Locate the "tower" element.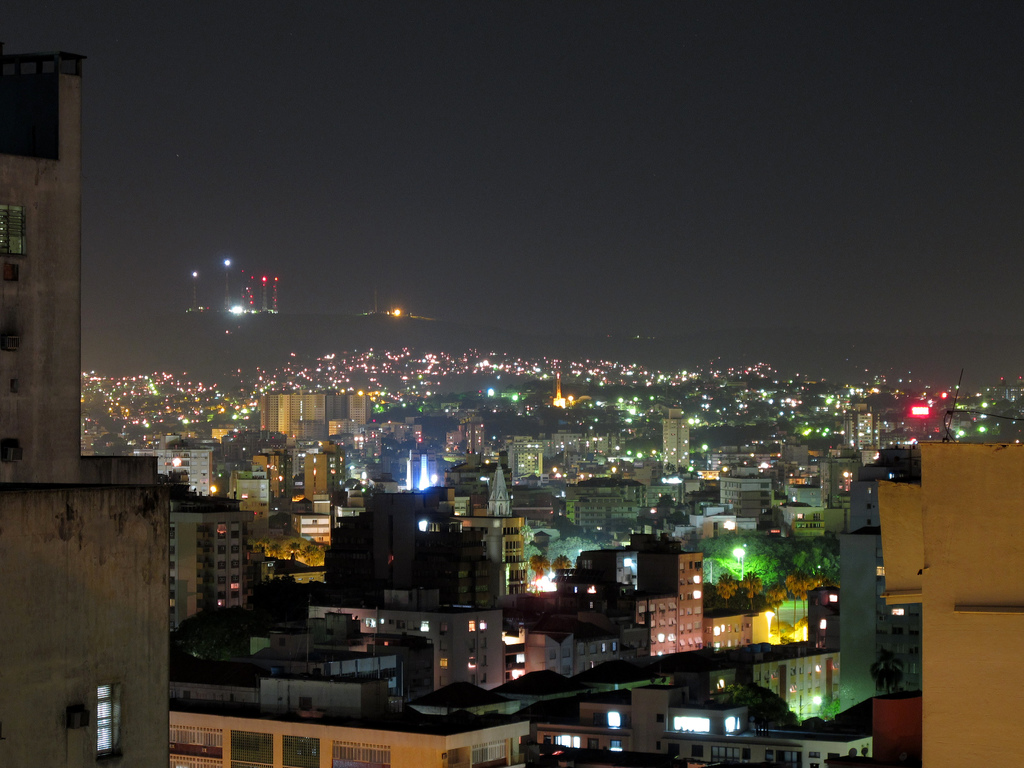
Element bbox: select_region(552, 372, 568, 411).
